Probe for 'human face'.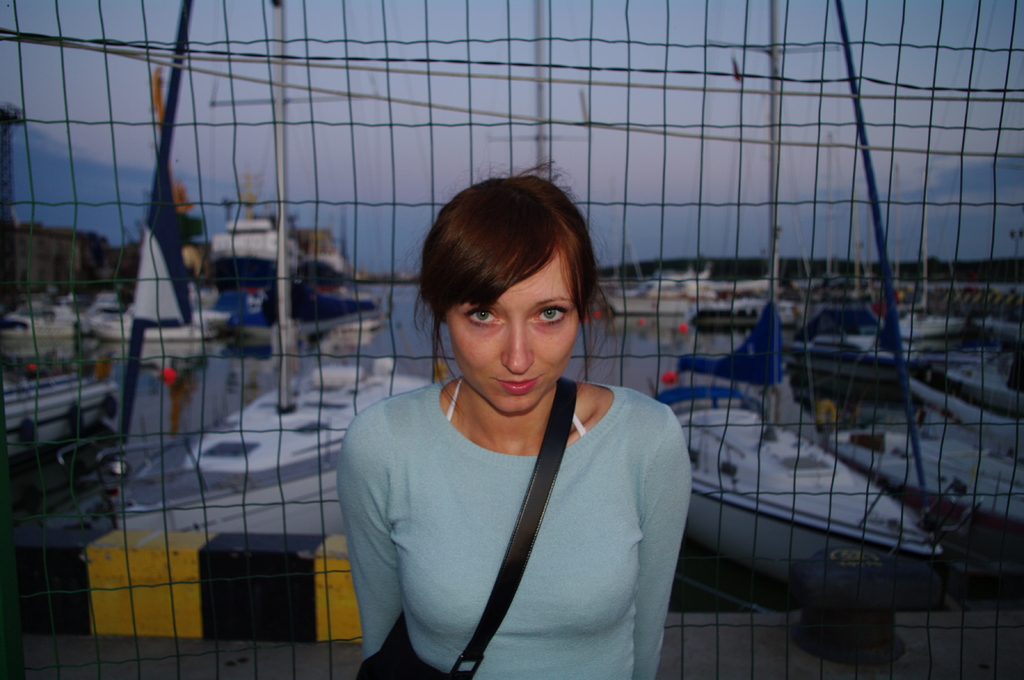
Probe result: crop(452, 271, 577, 413).
